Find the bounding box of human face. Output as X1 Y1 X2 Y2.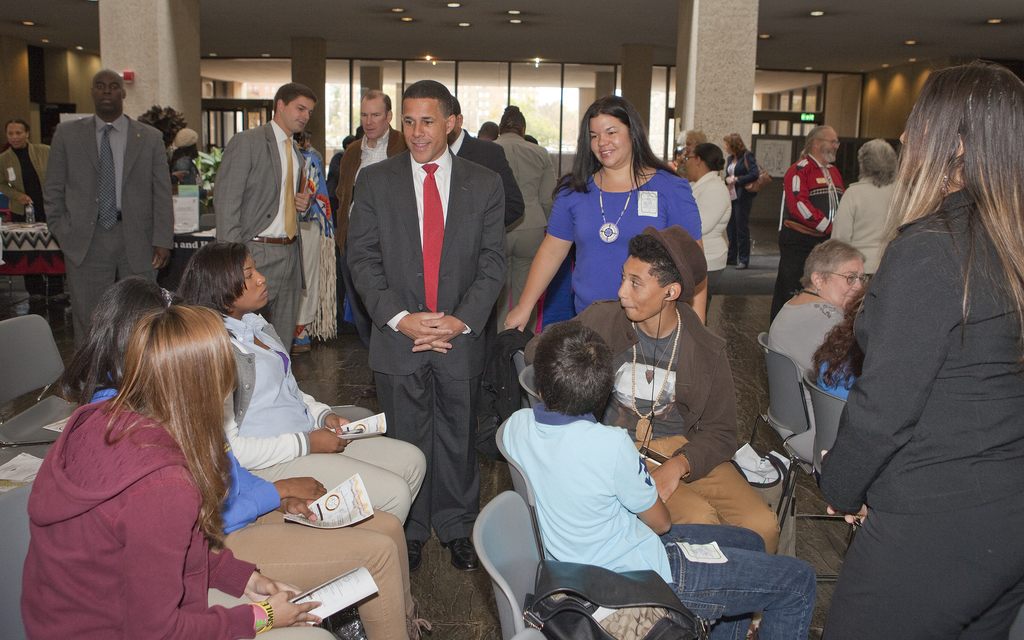
237 256 269 305.
